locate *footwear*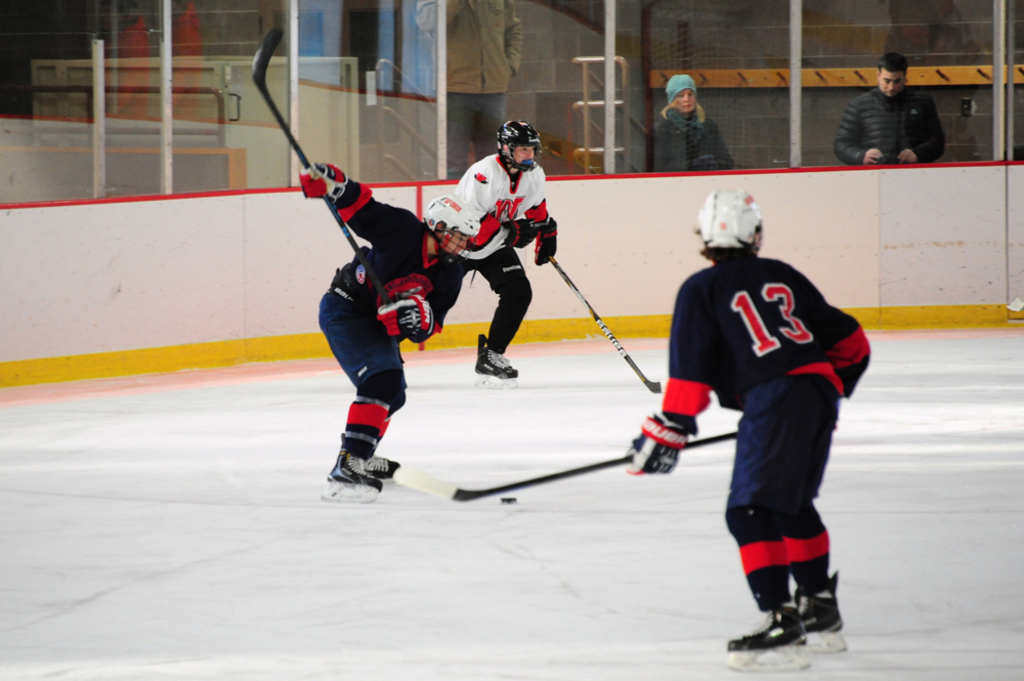
bbox=(328, 439, 398, 502)
